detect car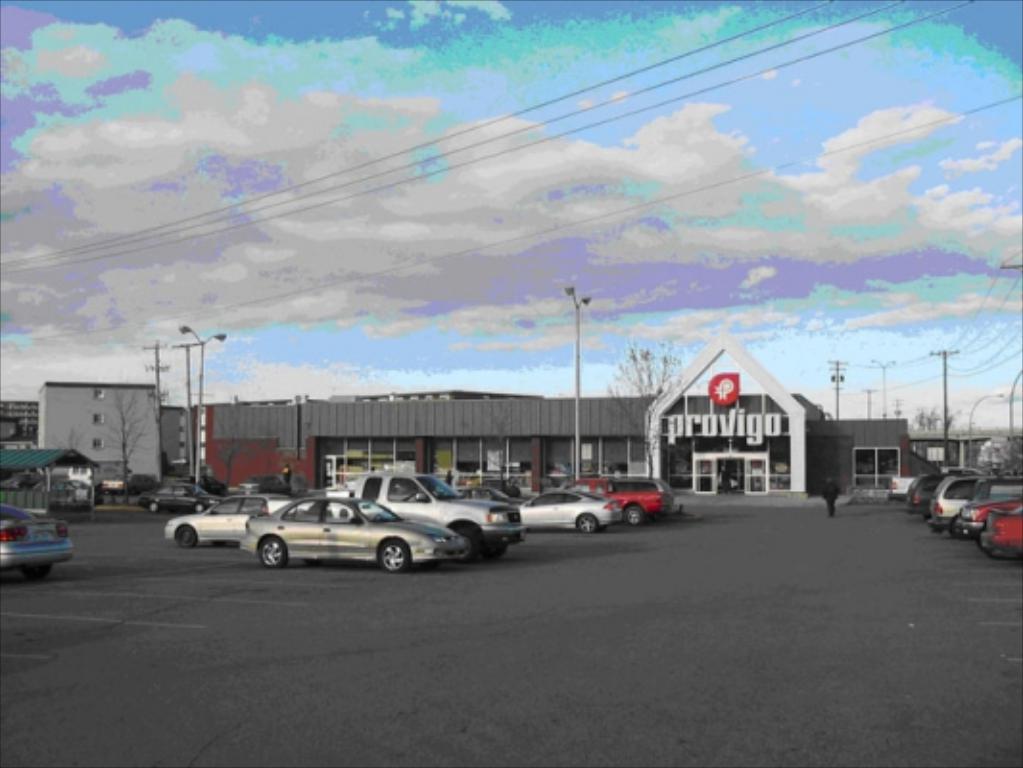
(900, 470, 950, 522)
